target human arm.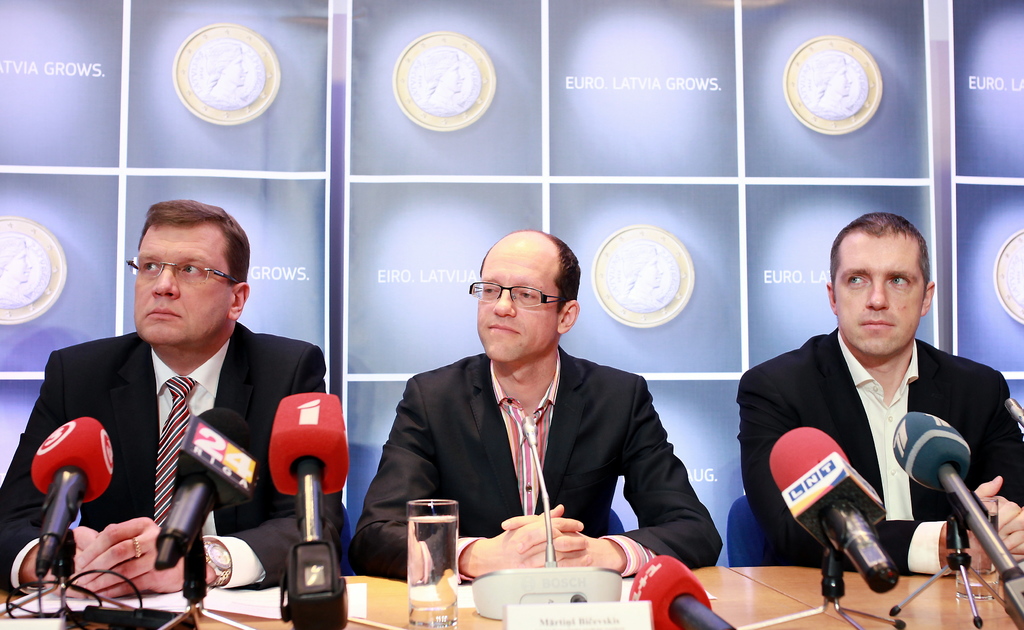
Target region: region(946, 347, 1023, 575).
